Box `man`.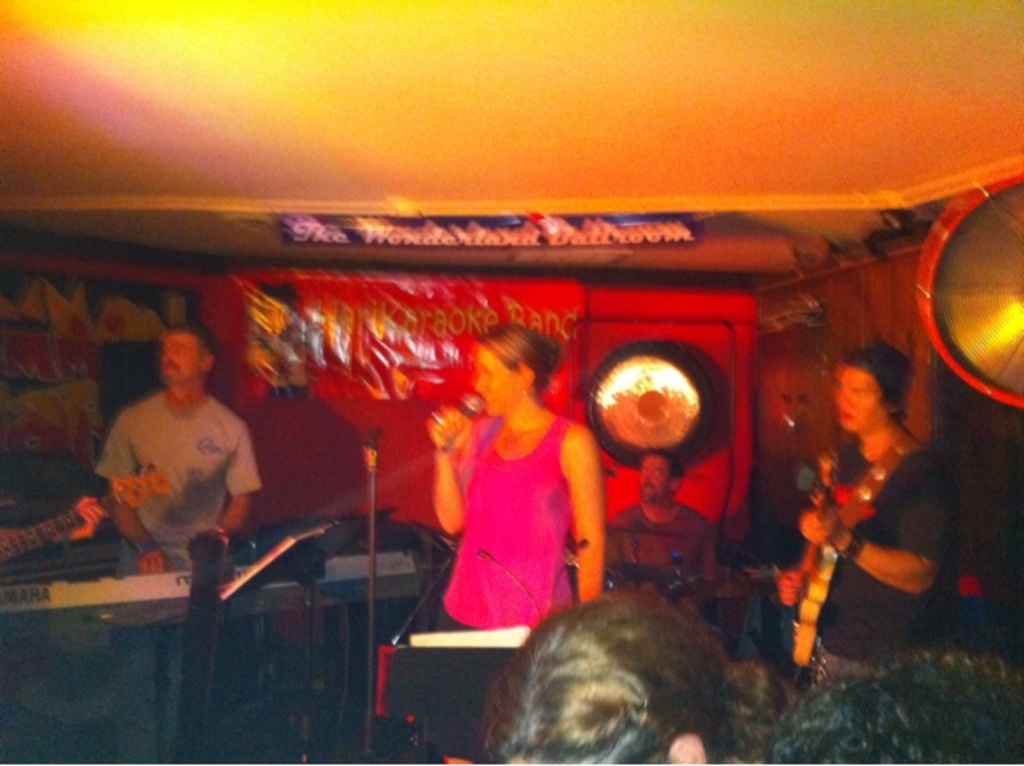
left=742, top=352, right=946, bottom=684.
